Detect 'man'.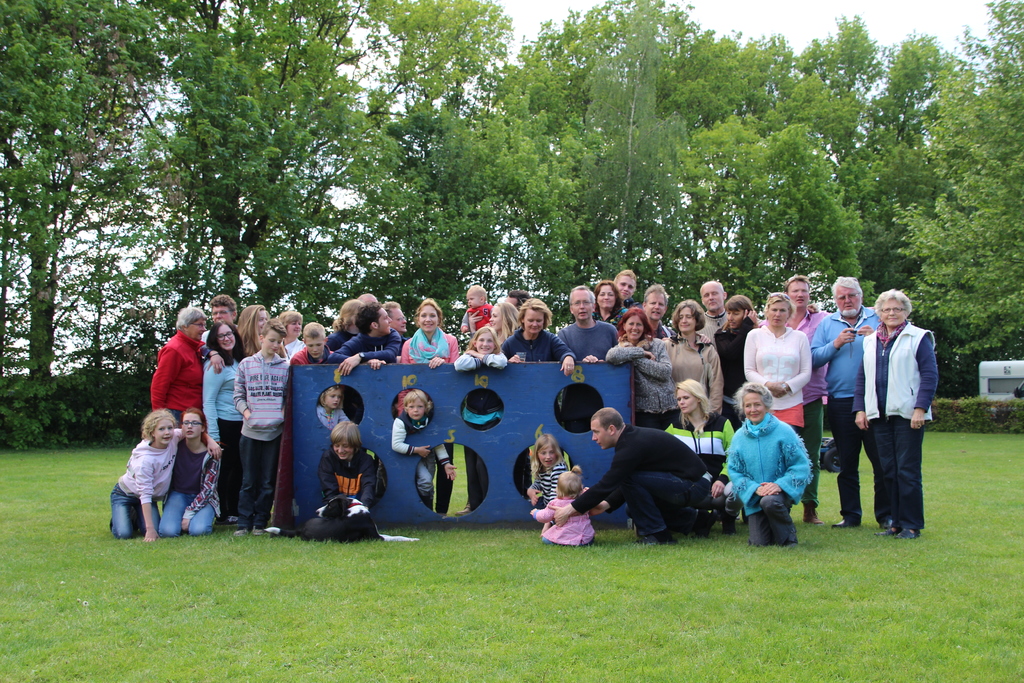
Detected at (left=200, top=297, right=242, bottom=347).
